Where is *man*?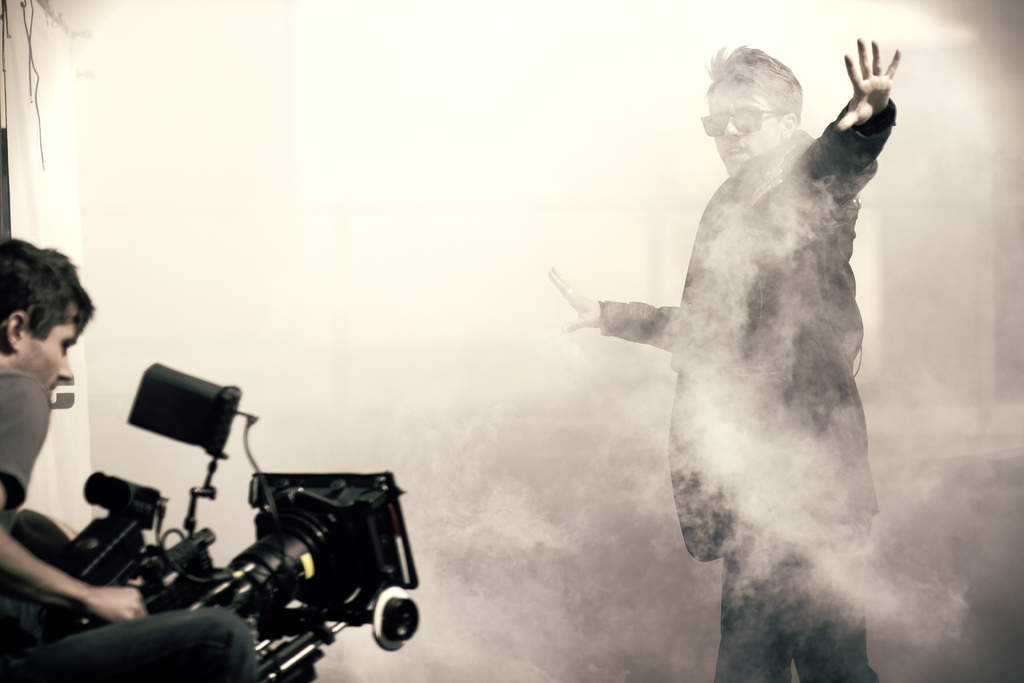
box(561, 30, 920, 649).
